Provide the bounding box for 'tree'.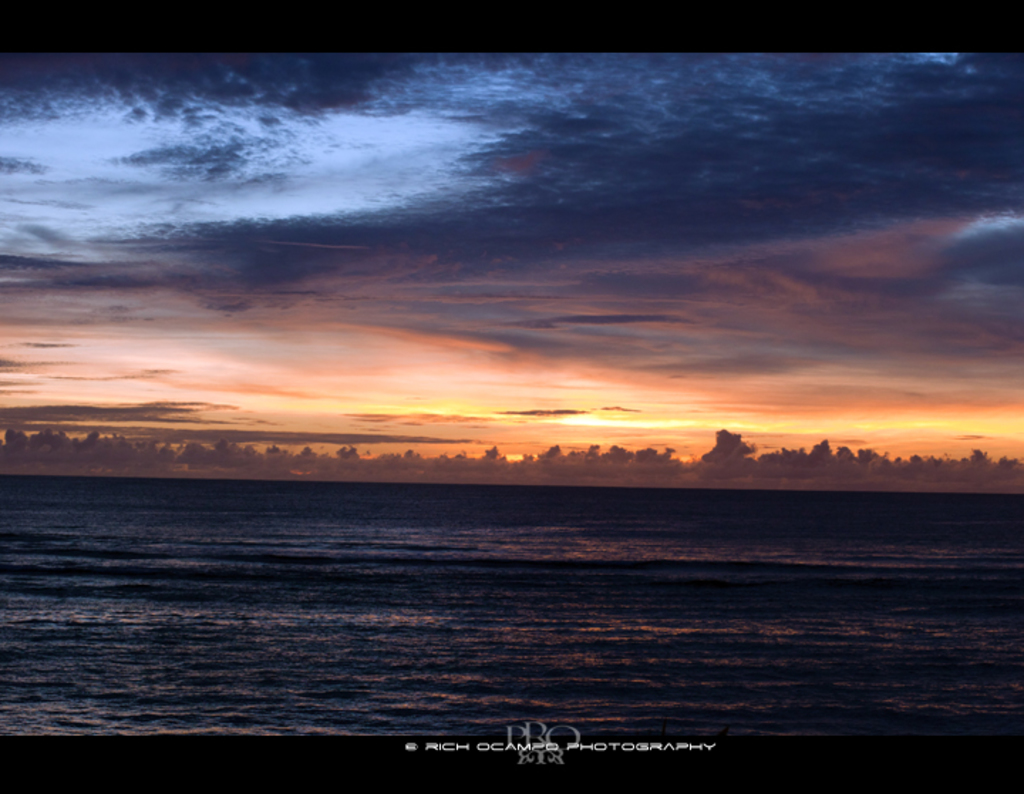
bbox=(294, 443, 313, 461).
